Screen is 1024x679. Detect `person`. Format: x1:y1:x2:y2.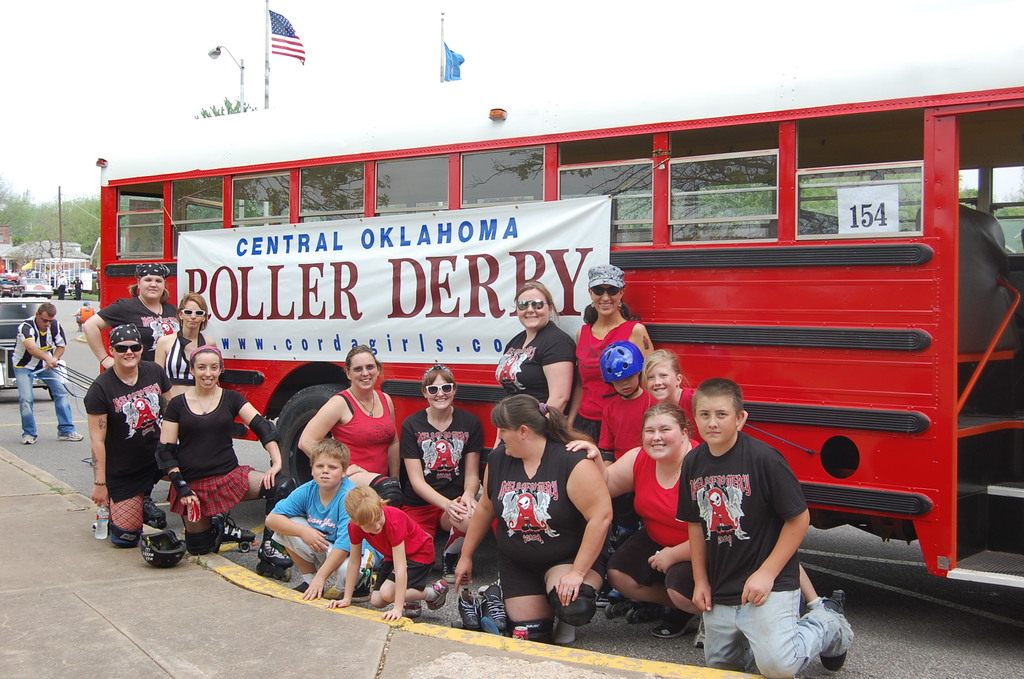
676:373:856:678.
